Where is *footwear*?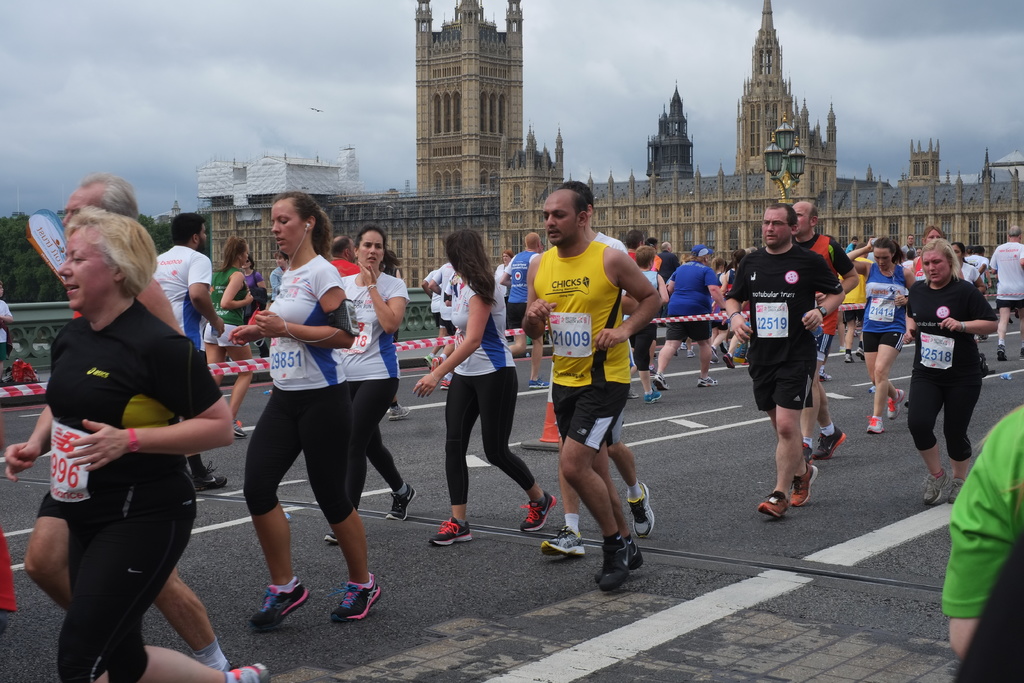
box=[843, 350, 854, 365].
